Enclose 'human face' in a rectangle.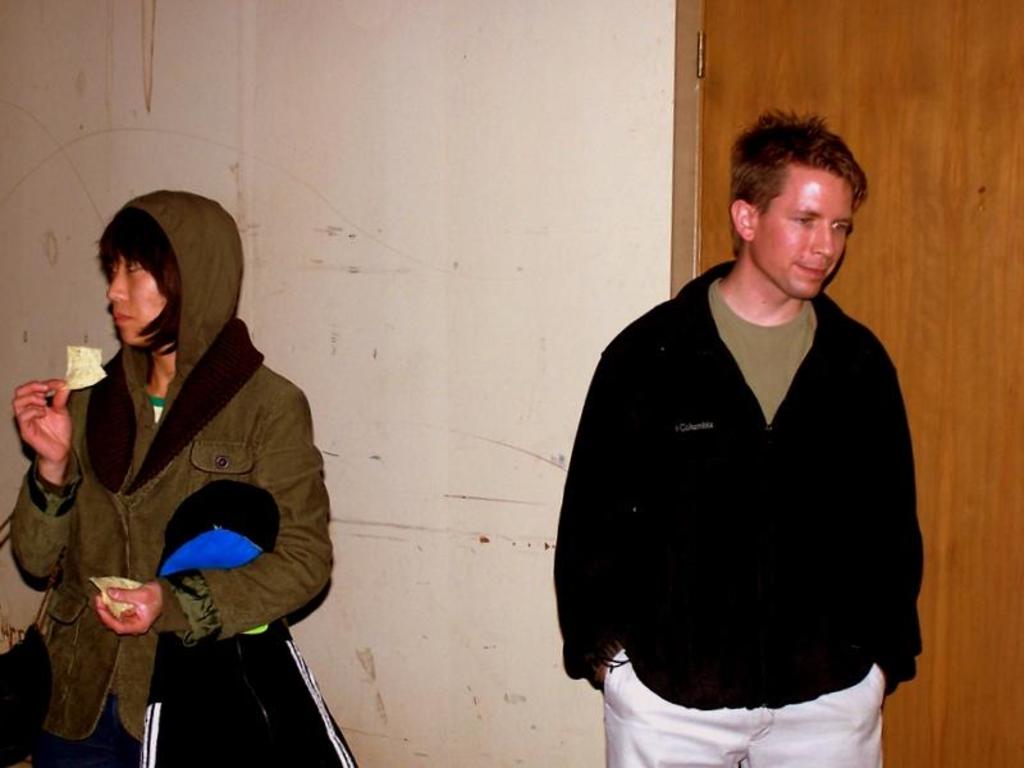
l=106, t=243, r=152, b=342.
